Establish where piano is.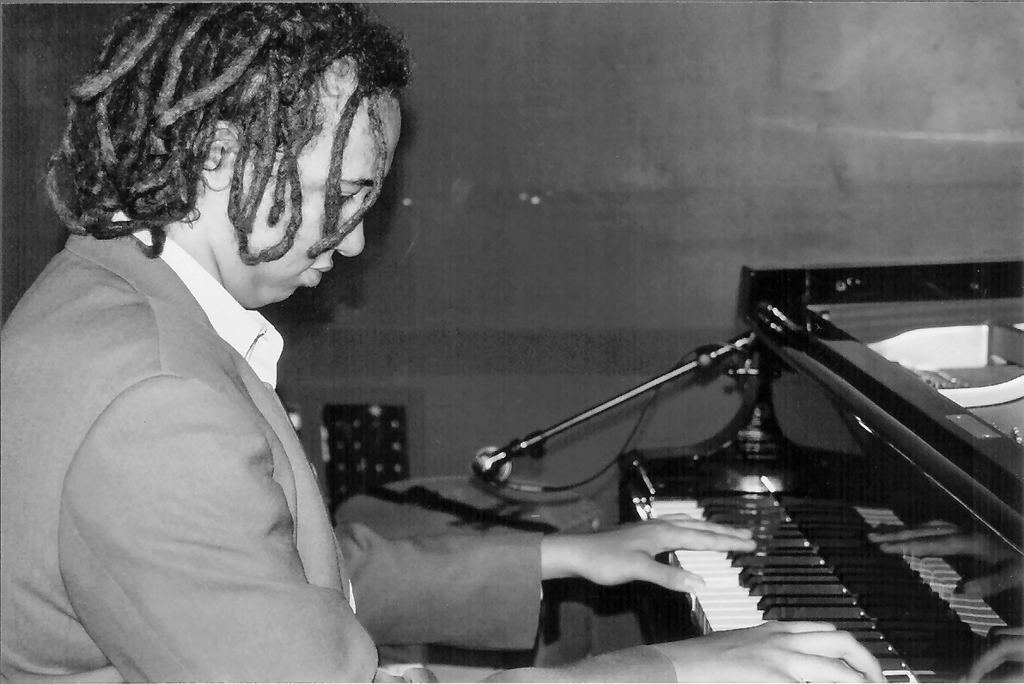
Established at crop(616, 261, 1023, 683).
